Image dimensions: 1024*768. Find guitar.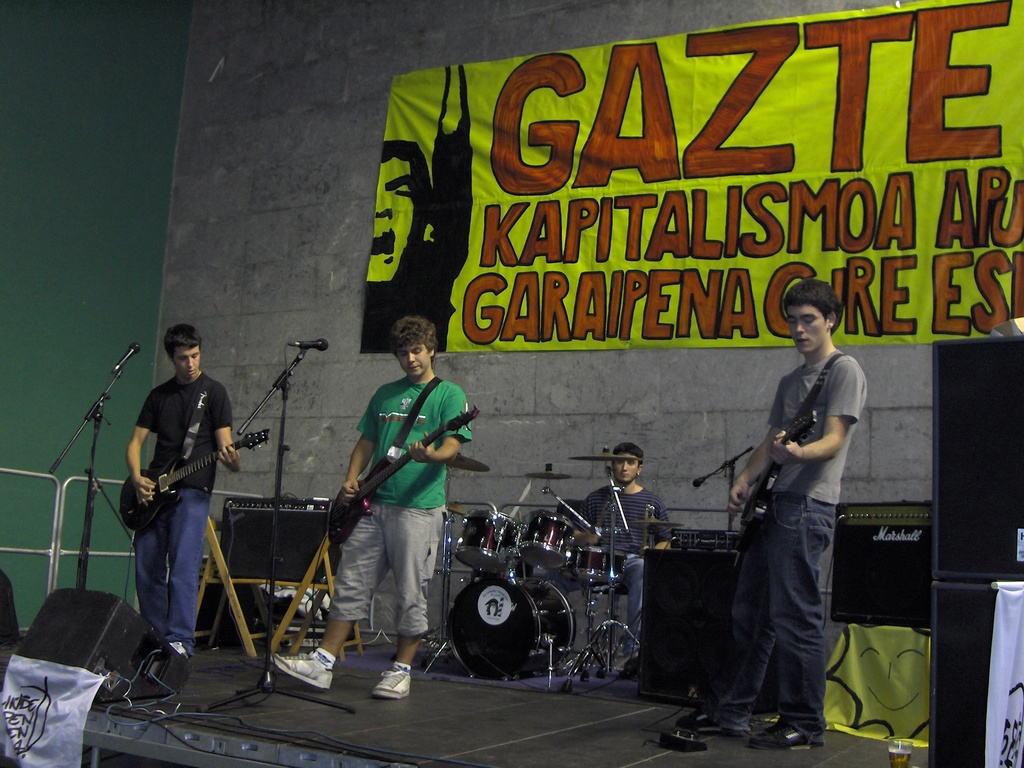
bbox(325, 408, 481, 545).
